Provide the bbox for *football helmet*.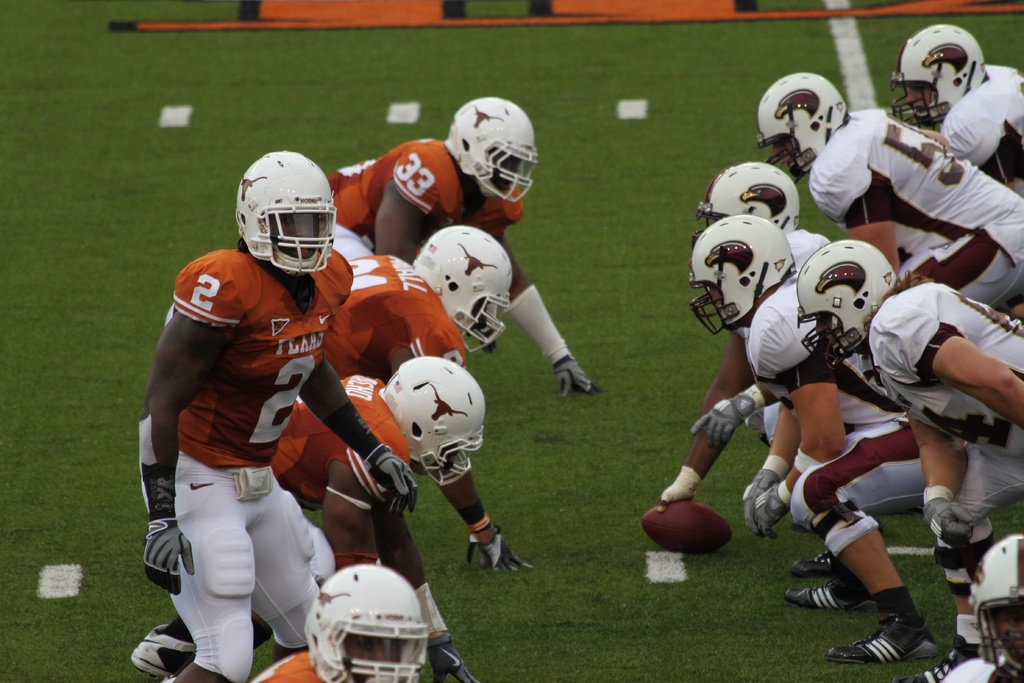
region(691, 160, 803, 243).
